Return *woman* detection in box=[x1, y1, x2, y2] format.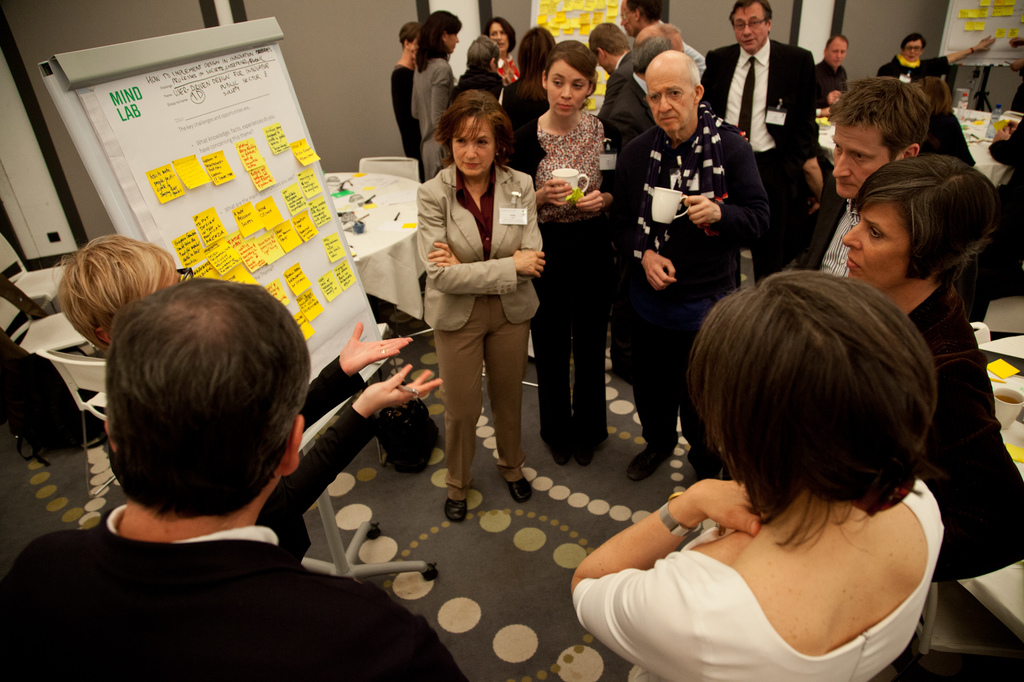
box=[56, 233, 440, 561].
